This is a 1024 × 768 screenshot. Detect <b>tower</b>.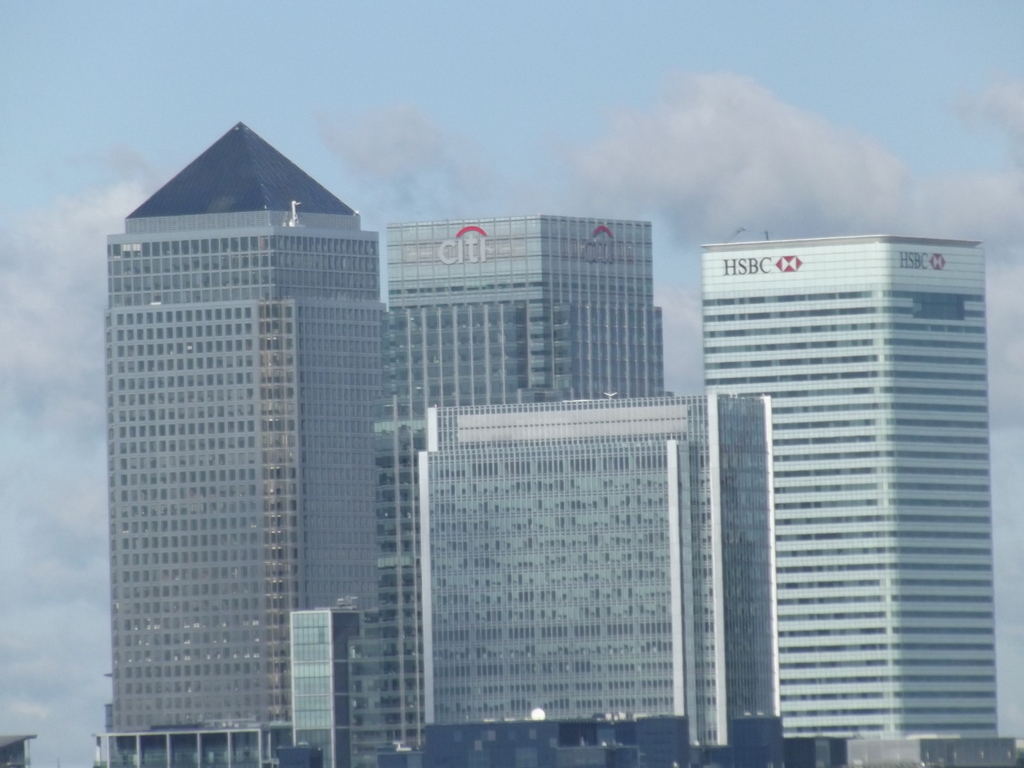
385:216:675:766.
